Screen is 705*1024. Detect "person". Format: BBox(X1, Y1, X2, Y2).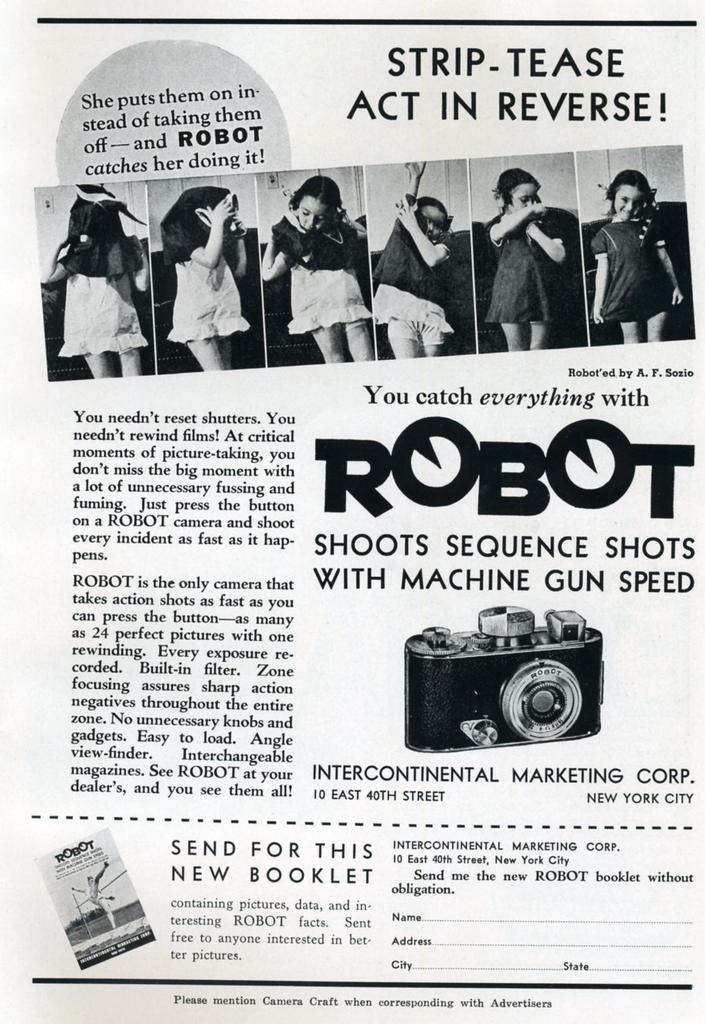
BBox(376, 164, 451, 364).
